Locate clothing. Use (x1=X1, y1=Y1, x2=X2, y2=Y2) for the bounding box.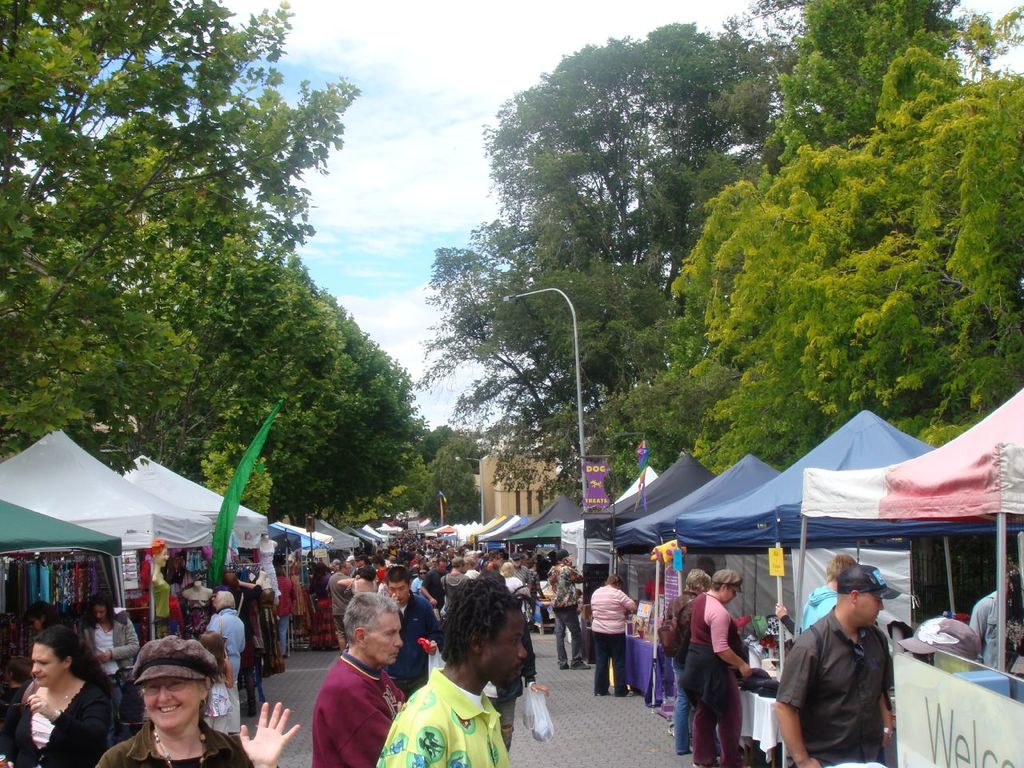
(x1=142, y1=573, x2=176, y2=627).
